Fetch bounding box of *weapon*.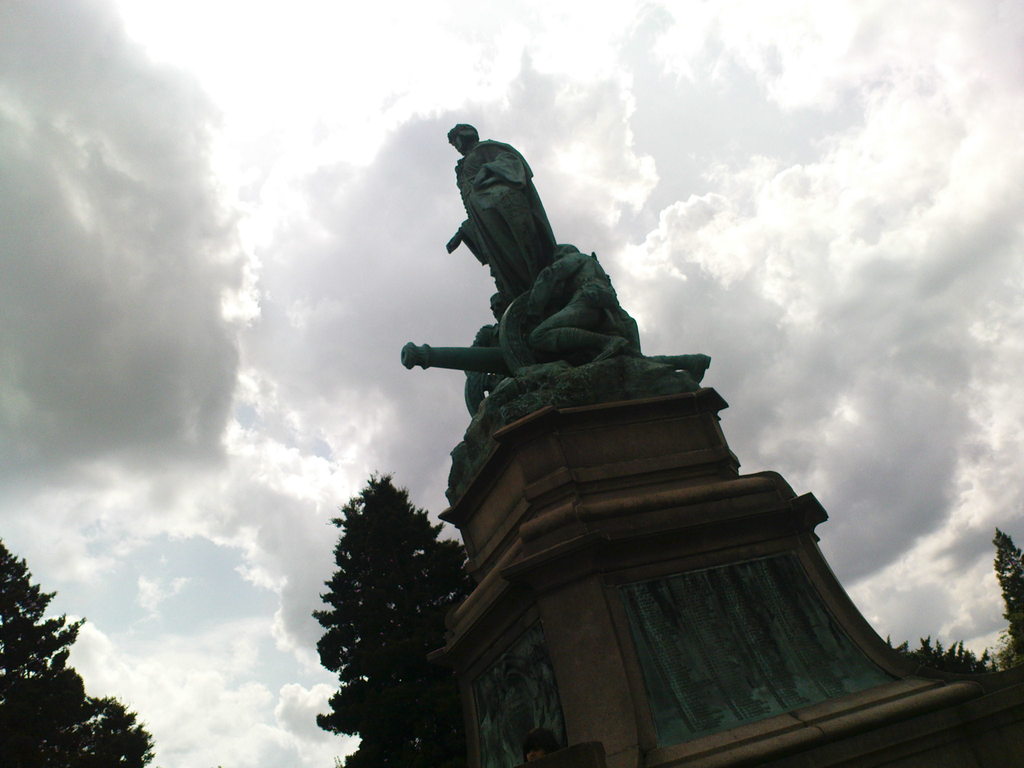
Bbox: <region>400, 340, 509, 372</region>.
